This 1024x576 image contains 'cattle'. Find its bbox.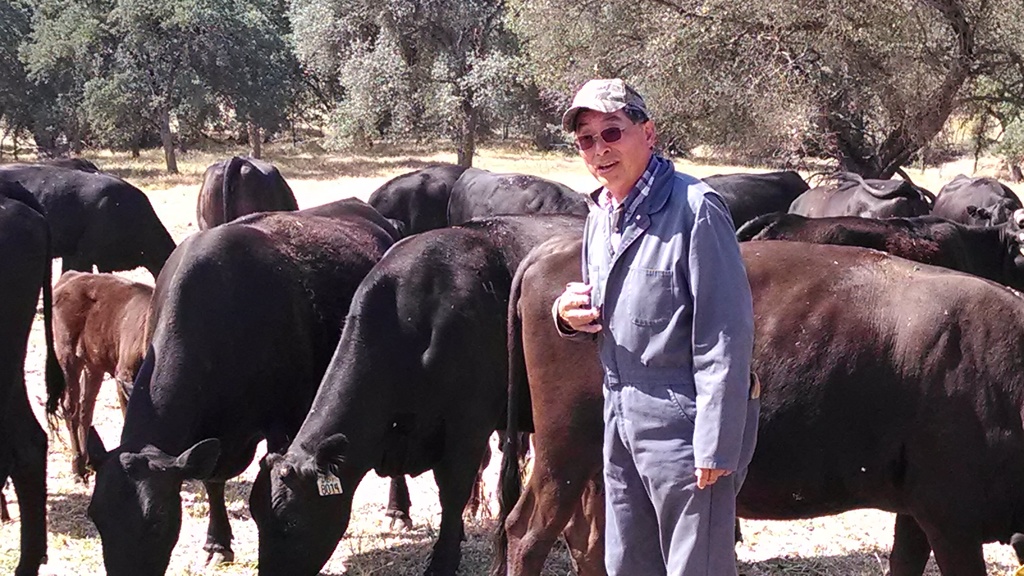
(195, 156, 298, 225).
